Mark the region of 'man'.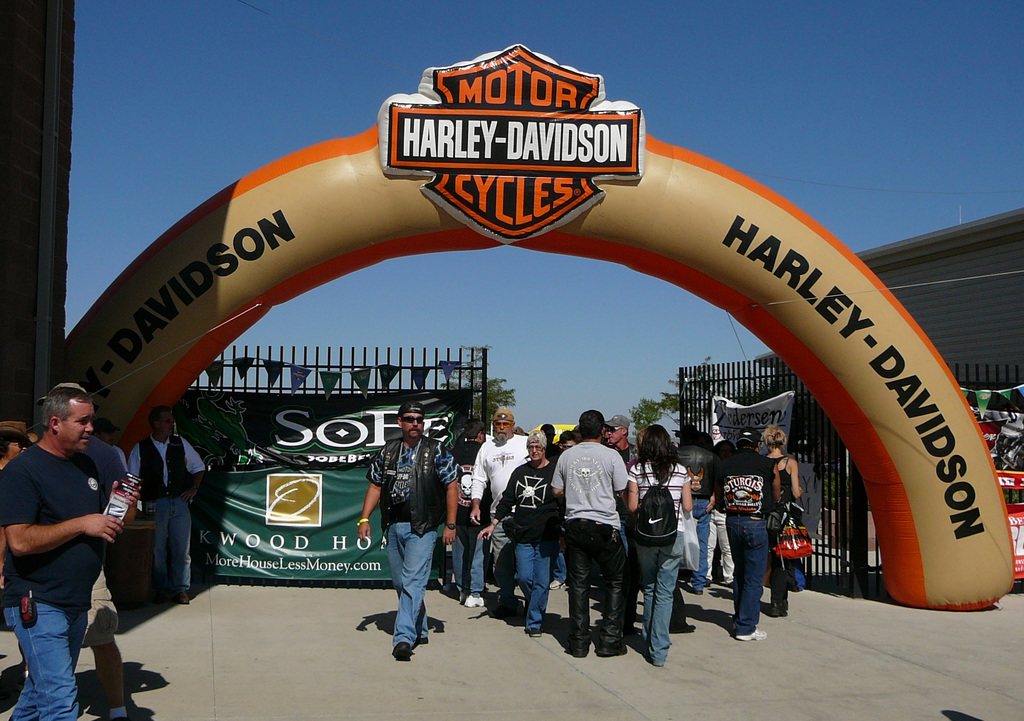
Region: [604,414,637,469].
